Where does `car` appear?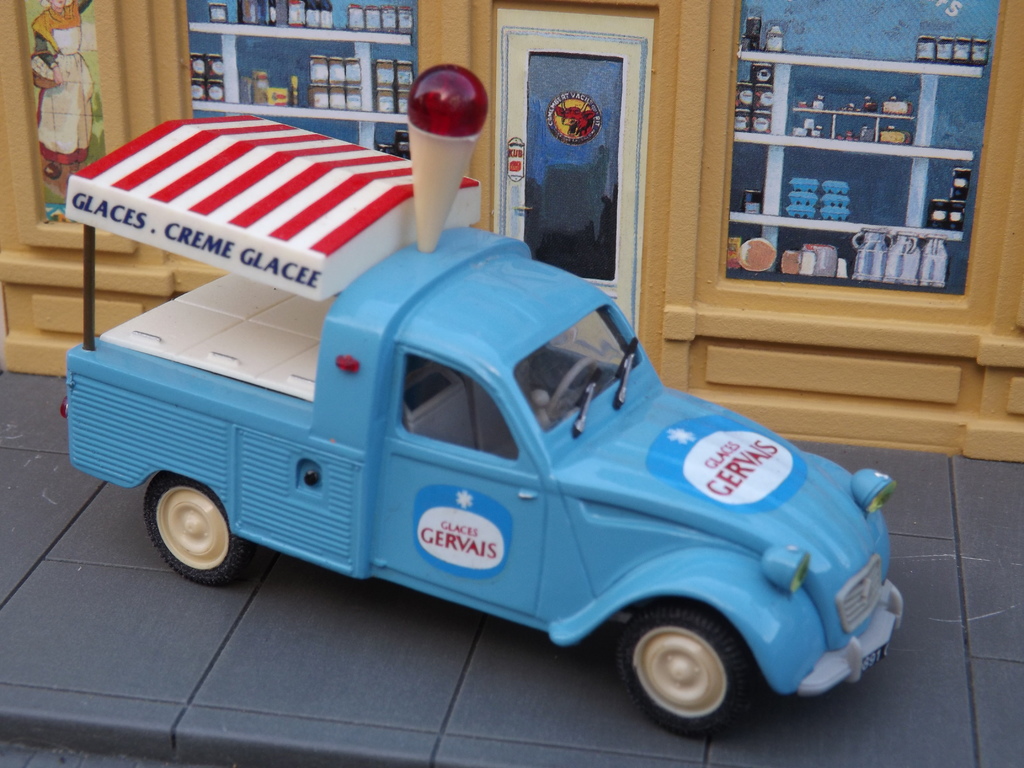
Appears at <box>92,139,911,693</box>.
